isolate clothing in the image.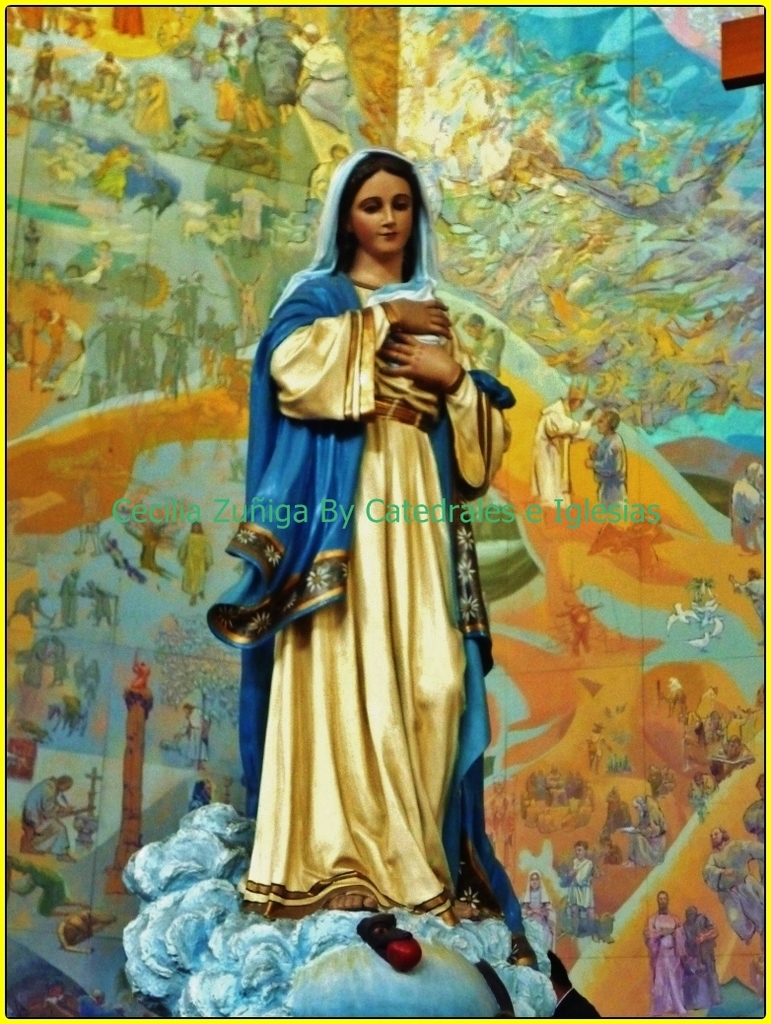
Isolated region: left=530, top=396, right=592, bottom=504.
